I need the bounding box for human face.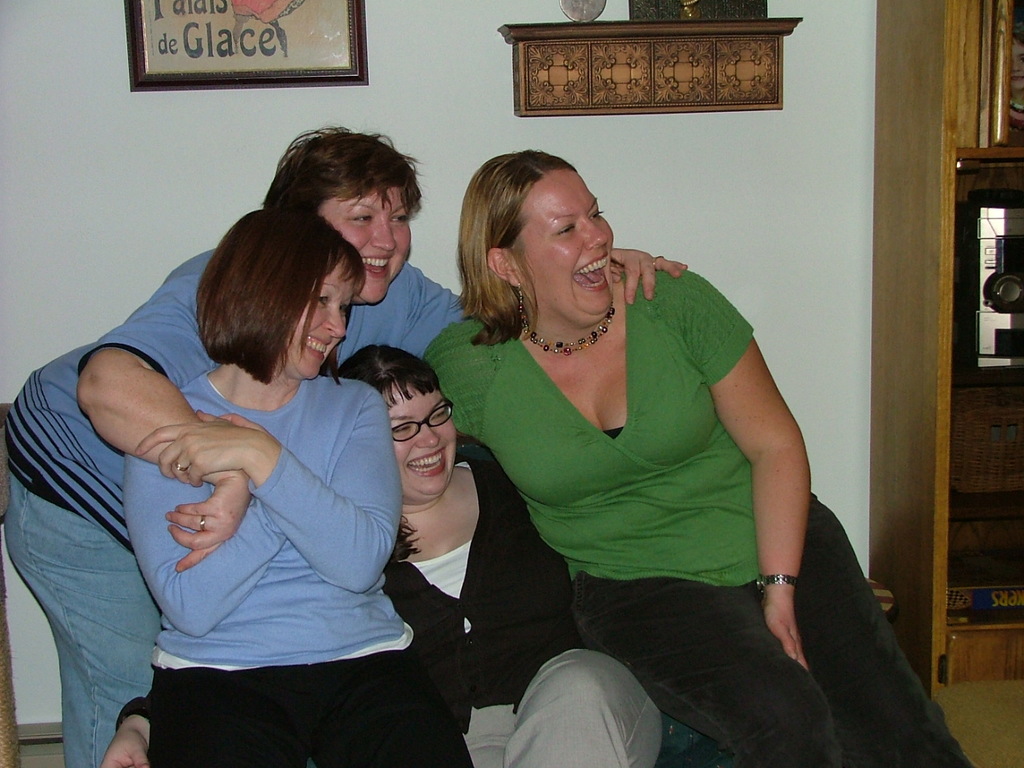
Here it is: bbox=[382, 378, 458, 505].
